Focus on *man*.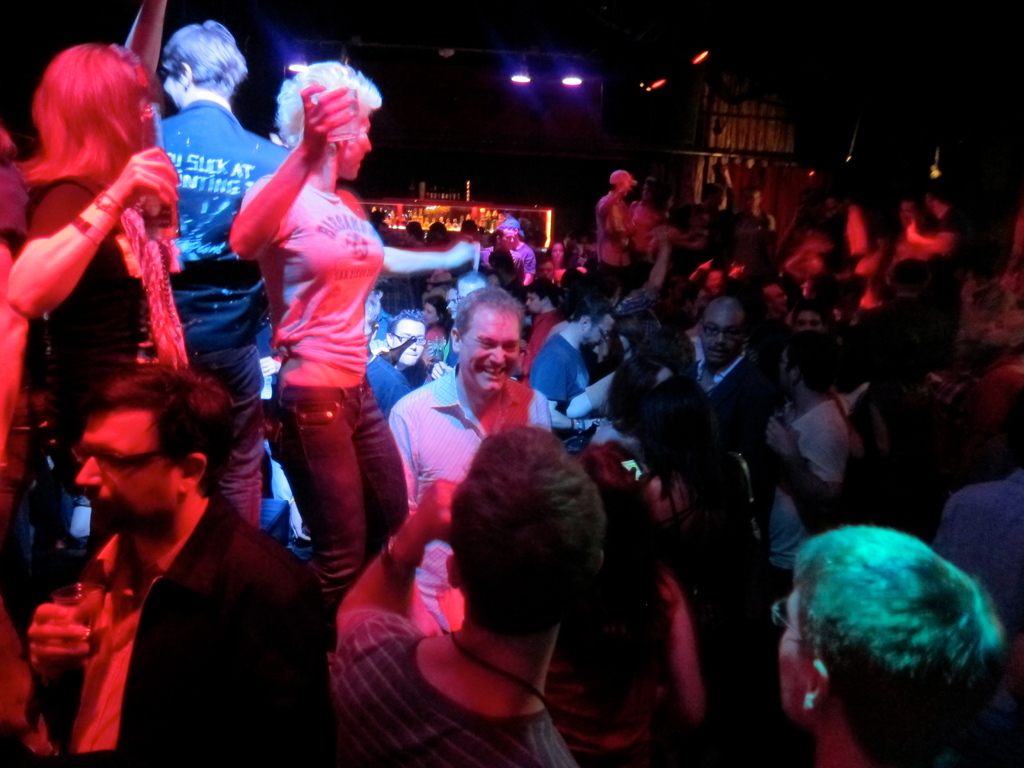
Focused at box=[501, 213, 541, 291].
